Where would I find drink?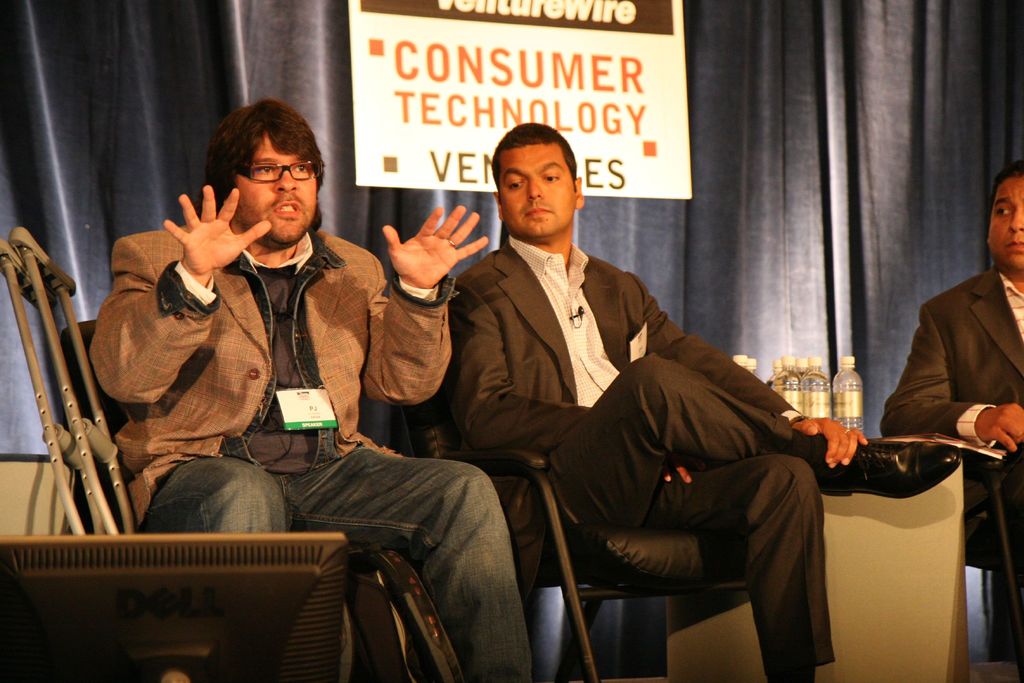
At crop(834, 347, 869, 427).
